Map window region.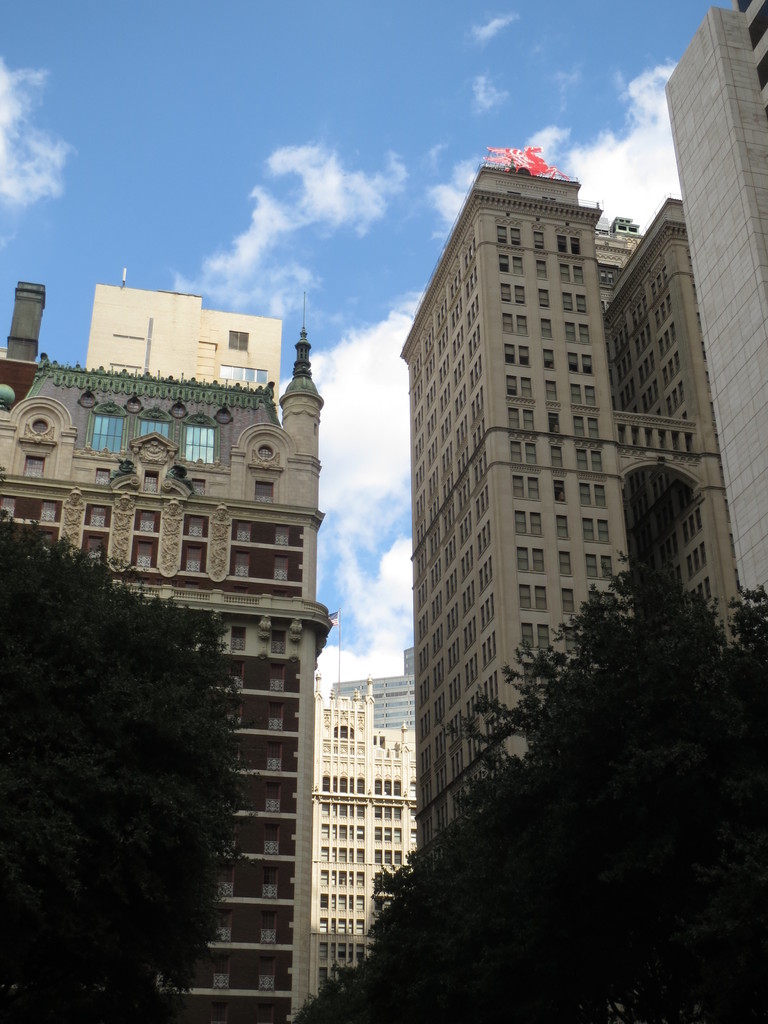
Mapped to l=513, t=511, r=527, b=533.
